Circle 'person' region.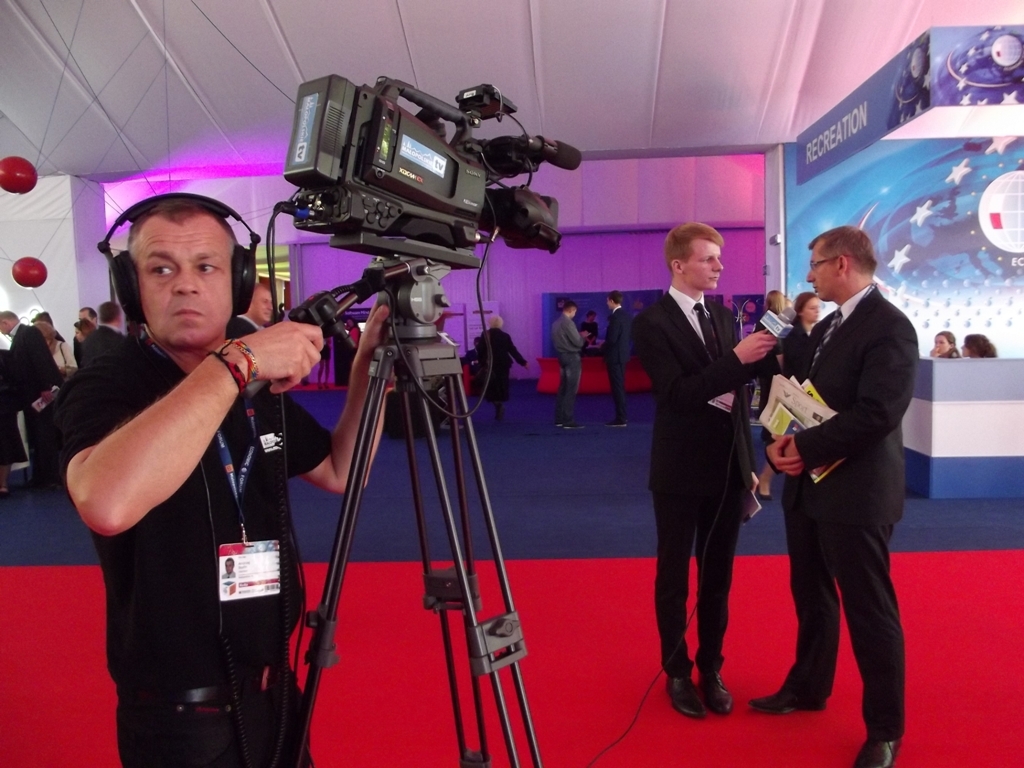
Region: region(63, 159, 304, 762).
